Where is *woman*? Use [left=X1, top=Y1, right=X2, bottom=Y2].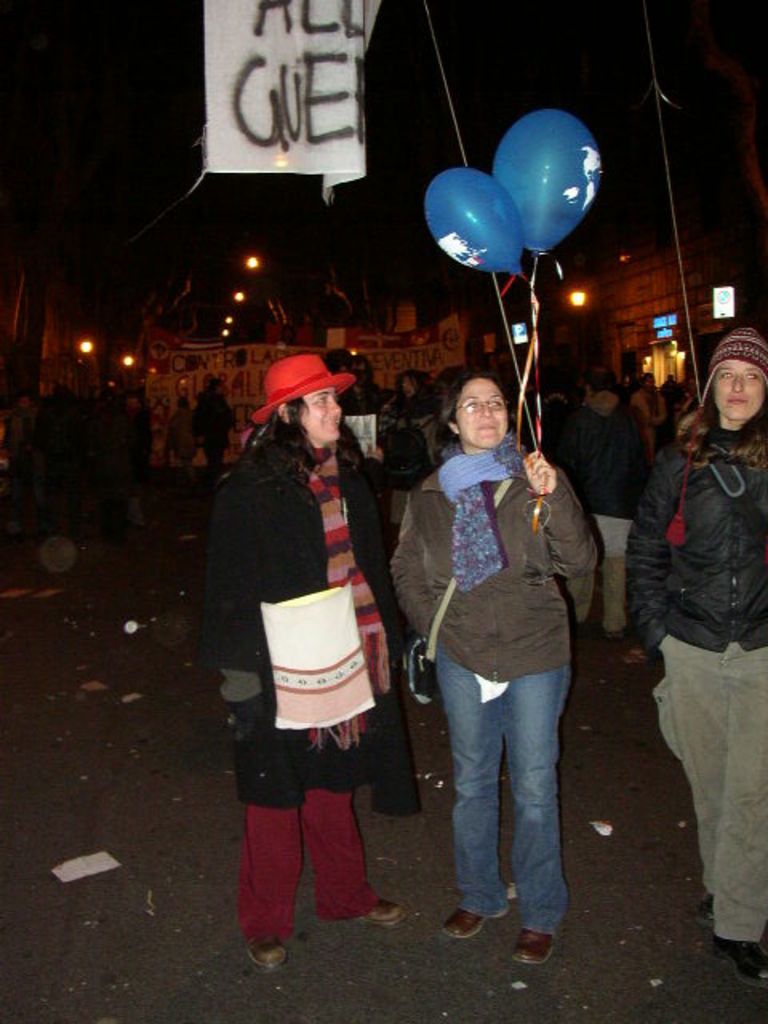
[left=642, top=371, right=672, bottom=453].
